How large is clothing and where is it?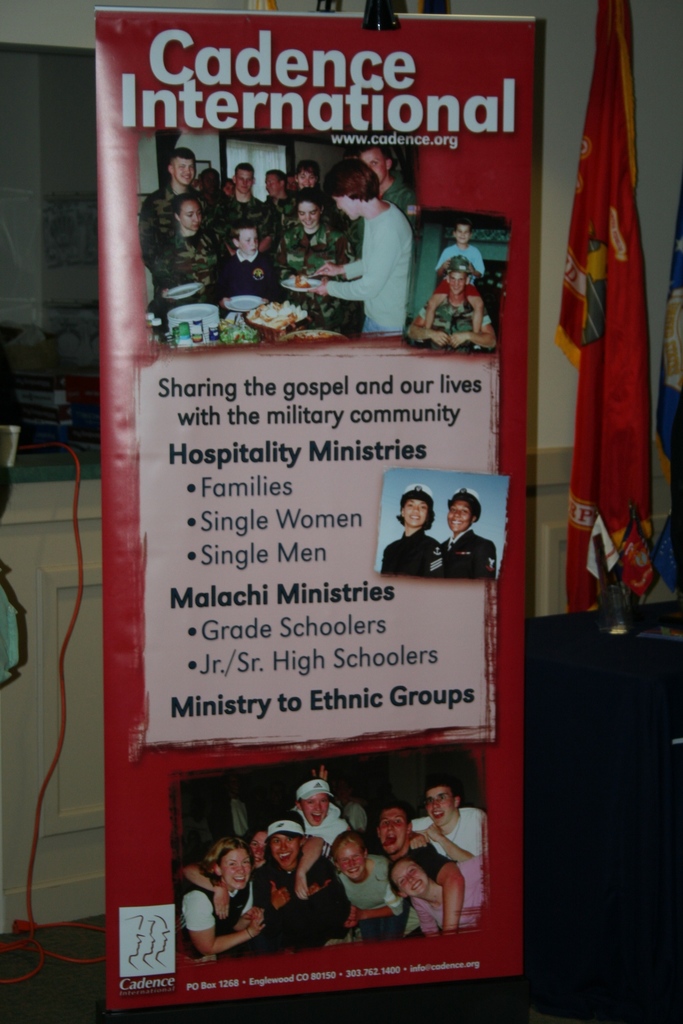
Bounding box: <region>414, 280, 477, 337</region>.
